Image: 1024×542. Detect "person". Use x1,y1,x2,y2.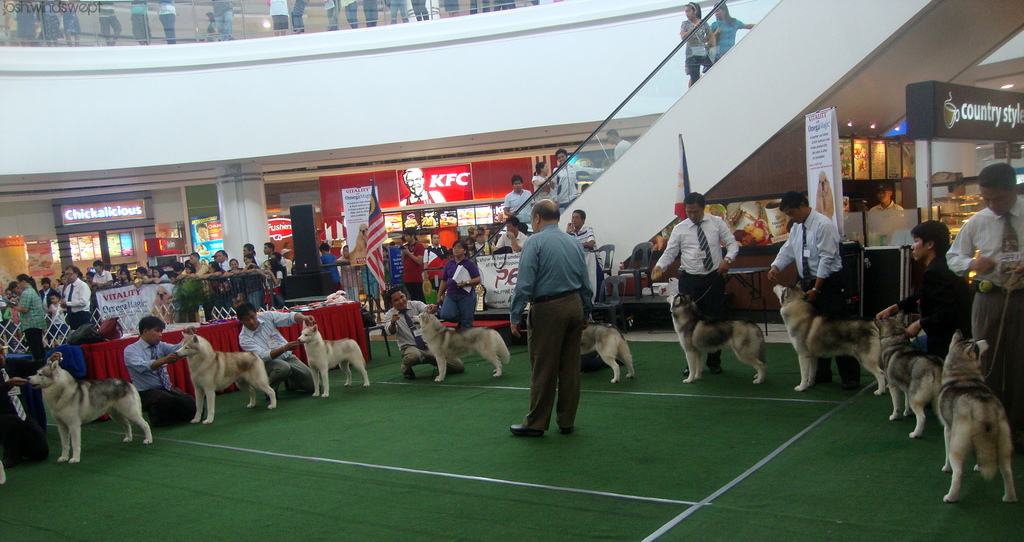
125,312,200,432.
